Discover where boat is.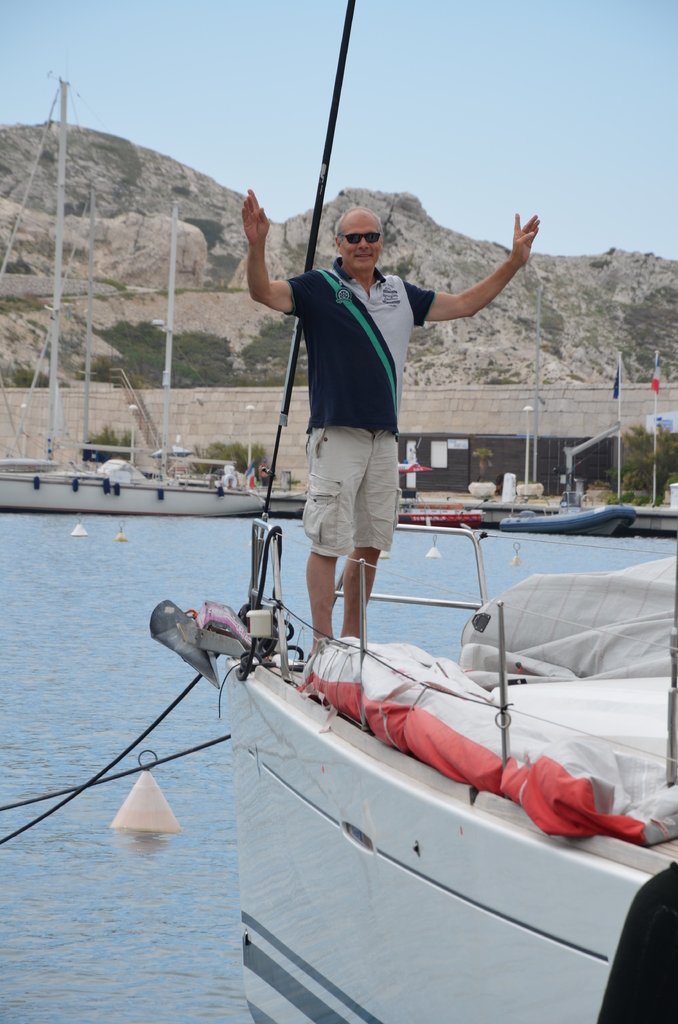
Discovered at bbox=(492, 477, 634, 550).
